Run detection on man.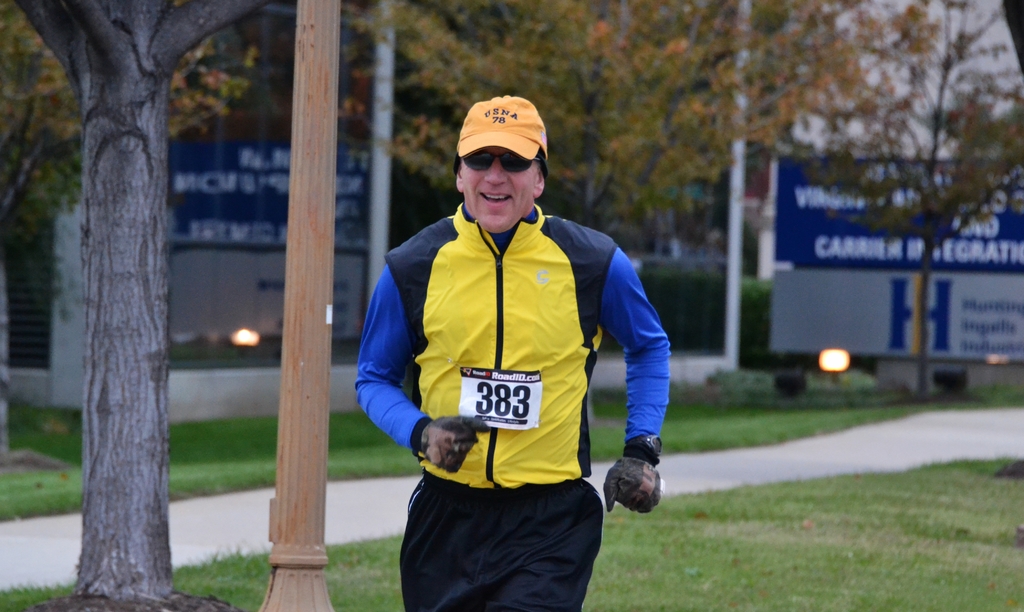
Result: [351,87,668,607].
